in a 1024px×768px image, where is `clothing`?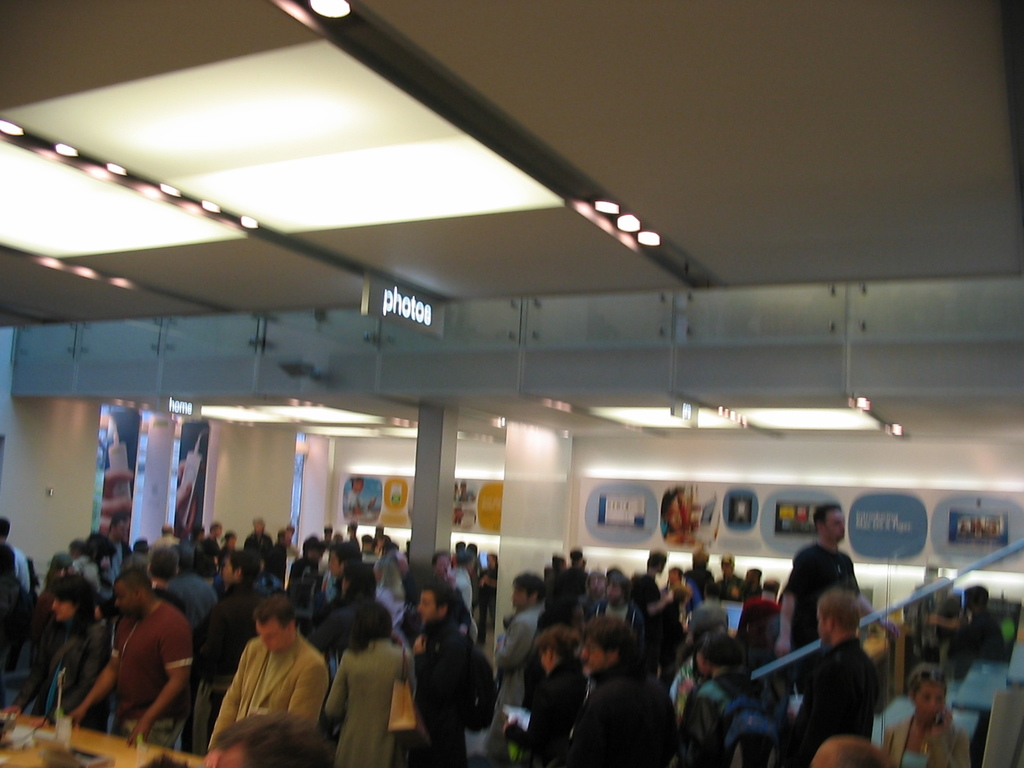
<bbox>172, 569, 218, 619</bbox>.
